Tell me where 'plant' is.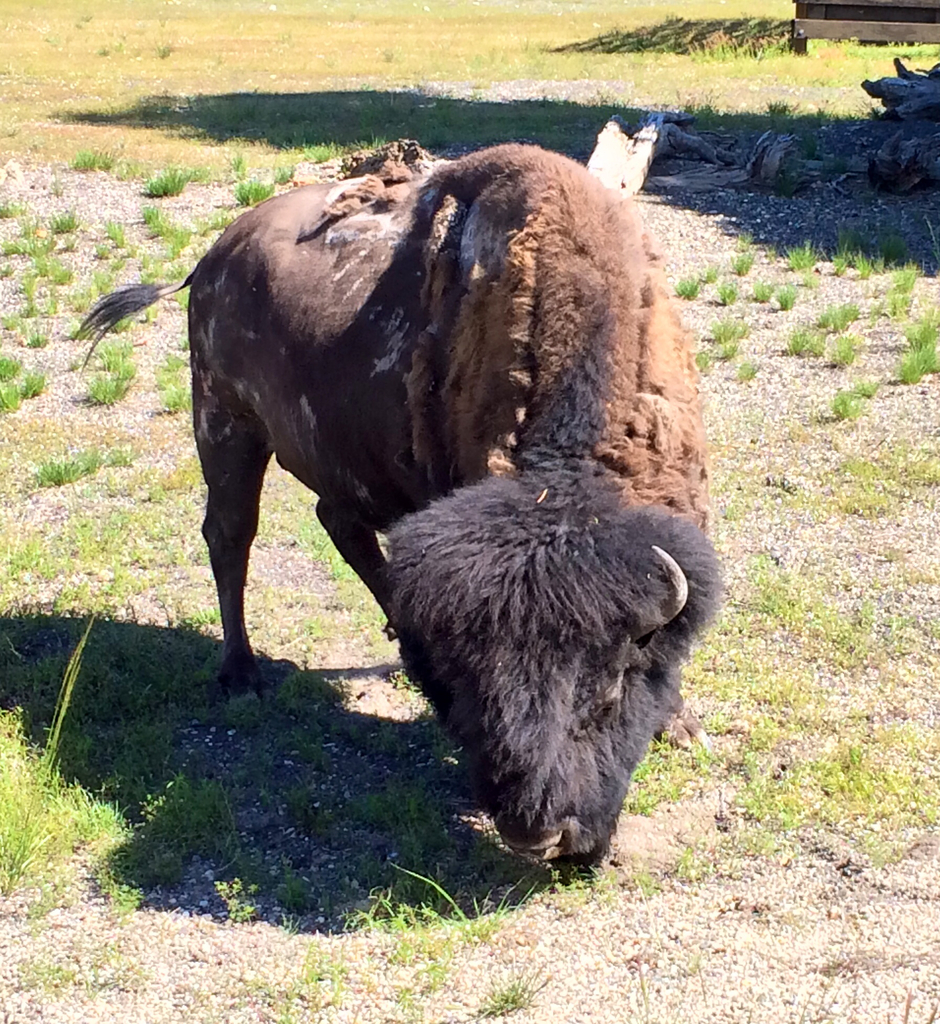
'plant' is at [93, 240, 111, 259].
